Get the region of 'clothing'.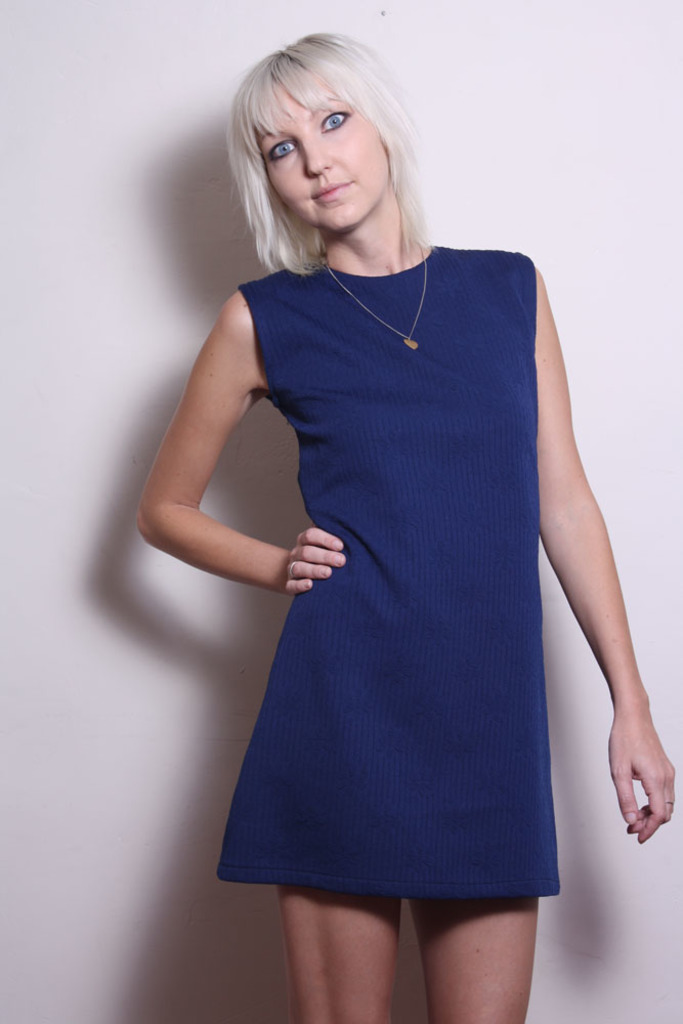
x1=220 y1=242 x2=562 y2=894.
